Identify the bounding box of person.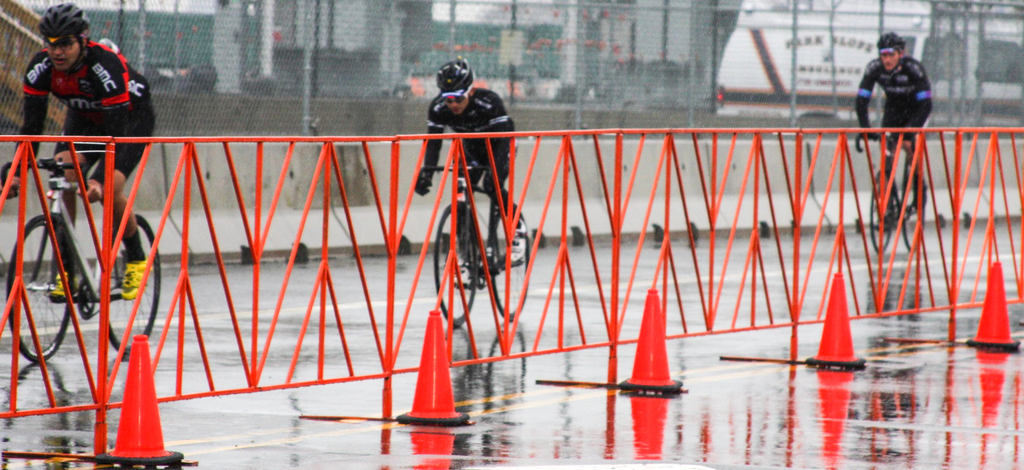
l=0, t=1, r=152, b=300.
